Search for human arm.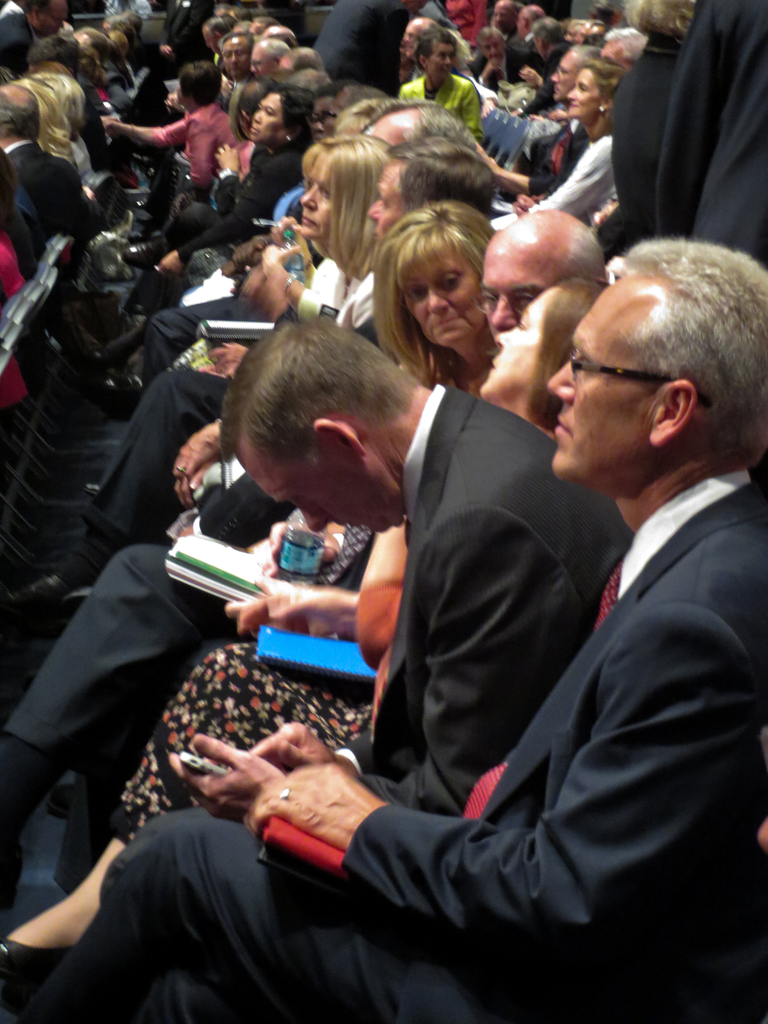
Found at crop(256, 218, 346, 323).
